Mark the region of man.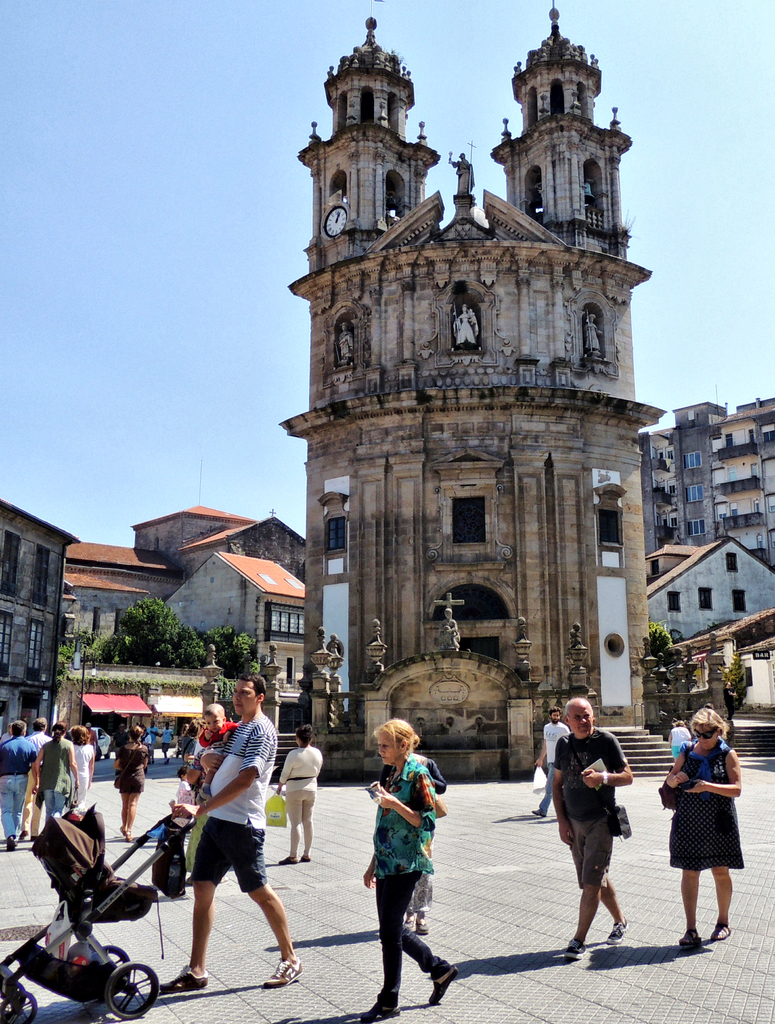
Region: rect(521, 706, 577, 818).
